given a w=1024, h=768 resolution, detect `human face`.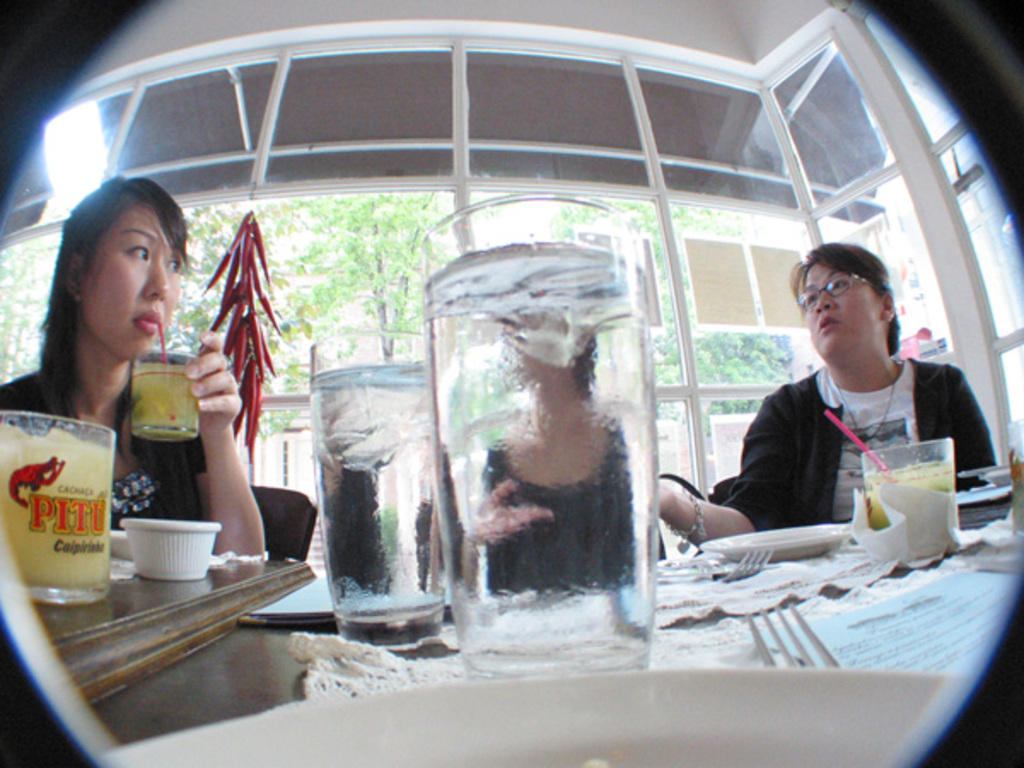
[807,261,879,362].
